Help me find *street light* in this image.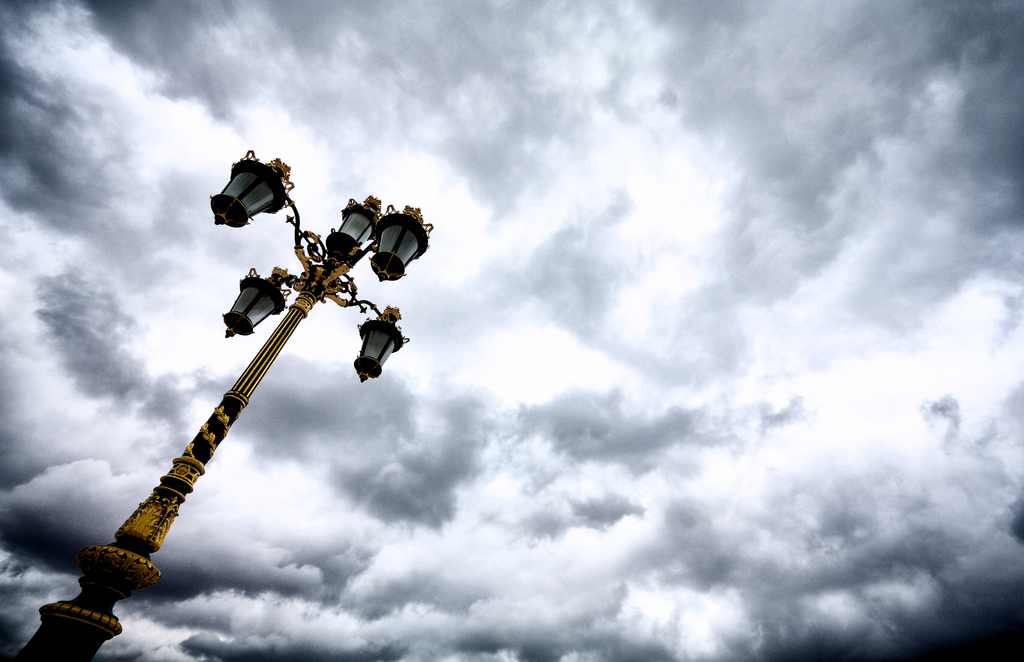
Found it: pyautogui.locateOnScreen(61, 149, 438, 649).
